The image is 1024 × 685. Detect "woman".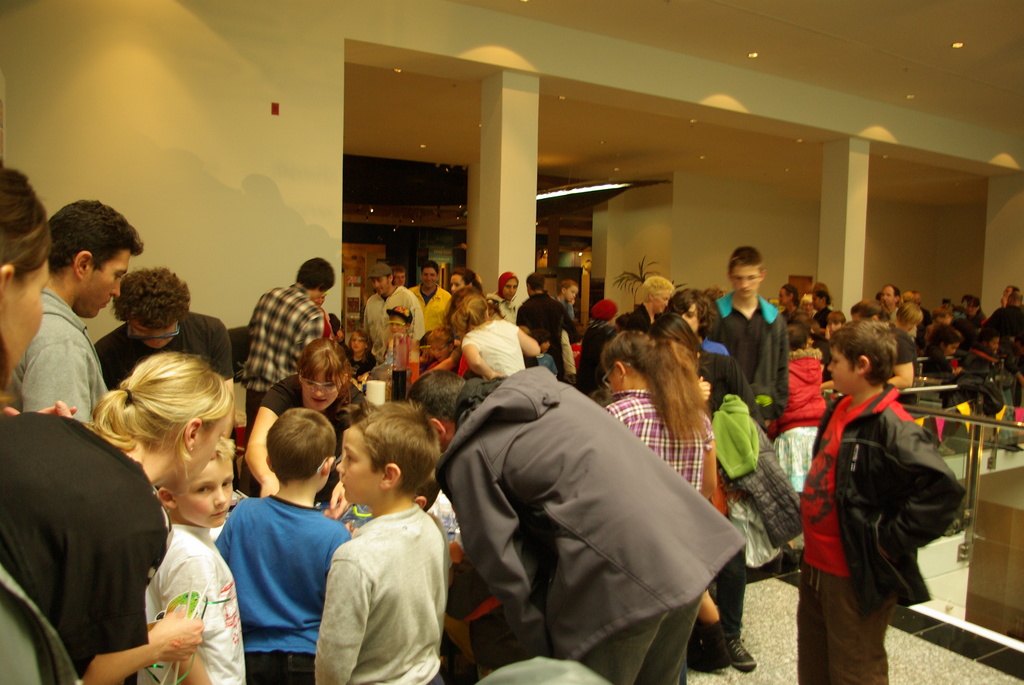
Detection: box=[438, 265, 486, 333].
